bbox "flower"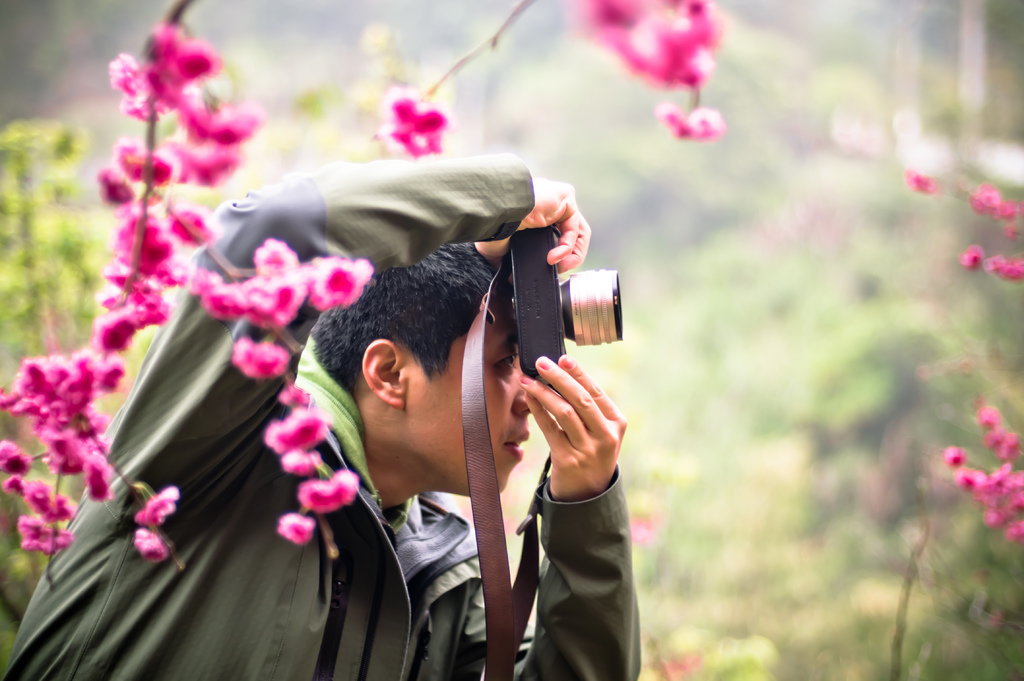
left=380, top=90, right=445, bottom=154
